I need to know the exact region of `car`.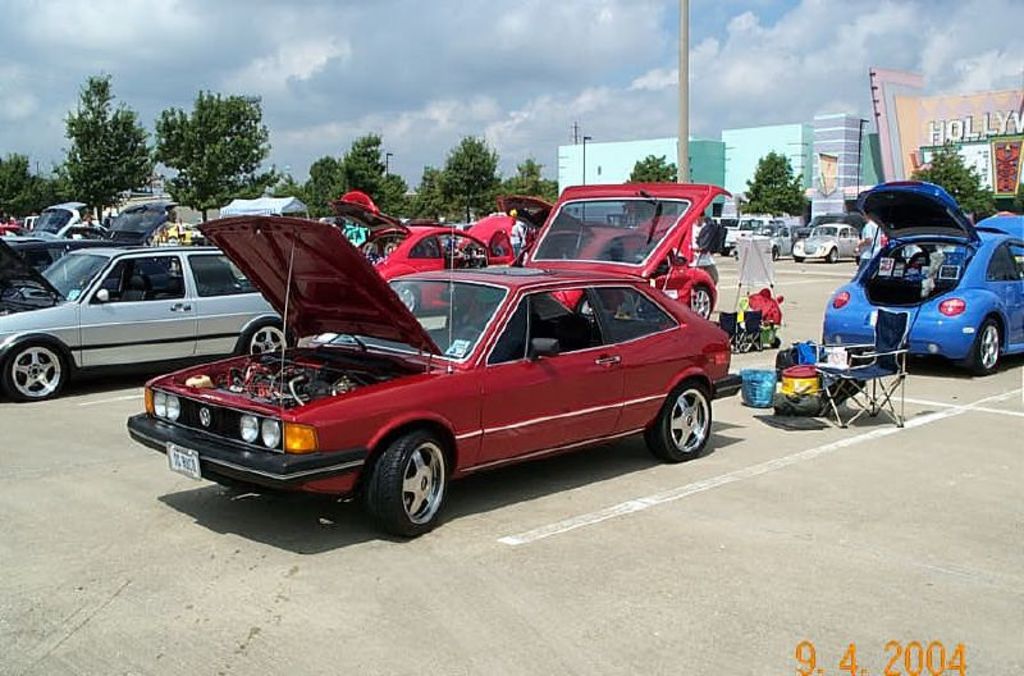
Region: 3 201 111 269.
